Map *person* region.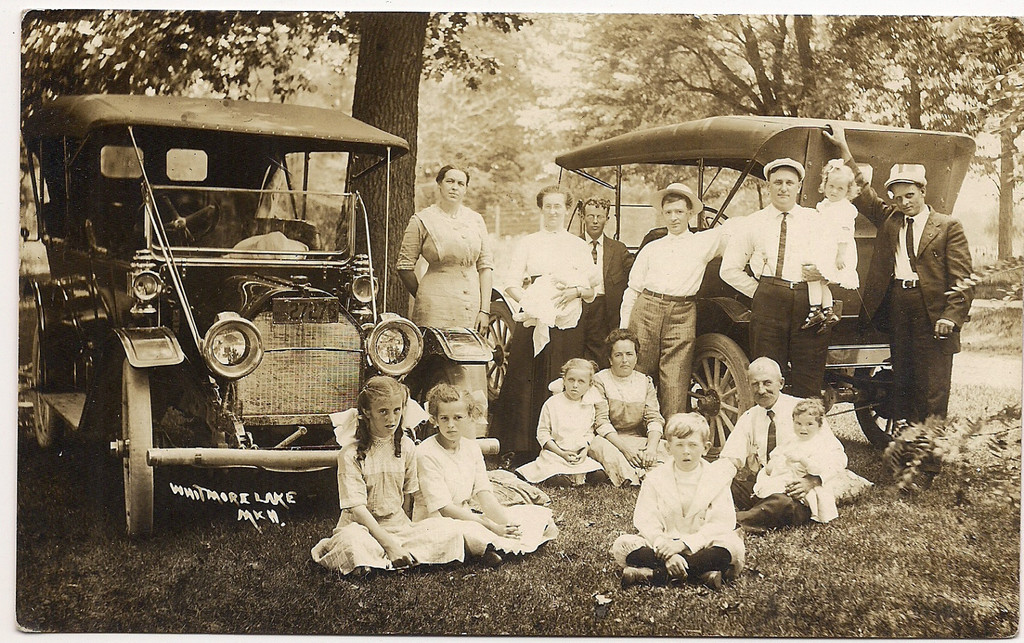
Mapped to (513,361,603,477).
